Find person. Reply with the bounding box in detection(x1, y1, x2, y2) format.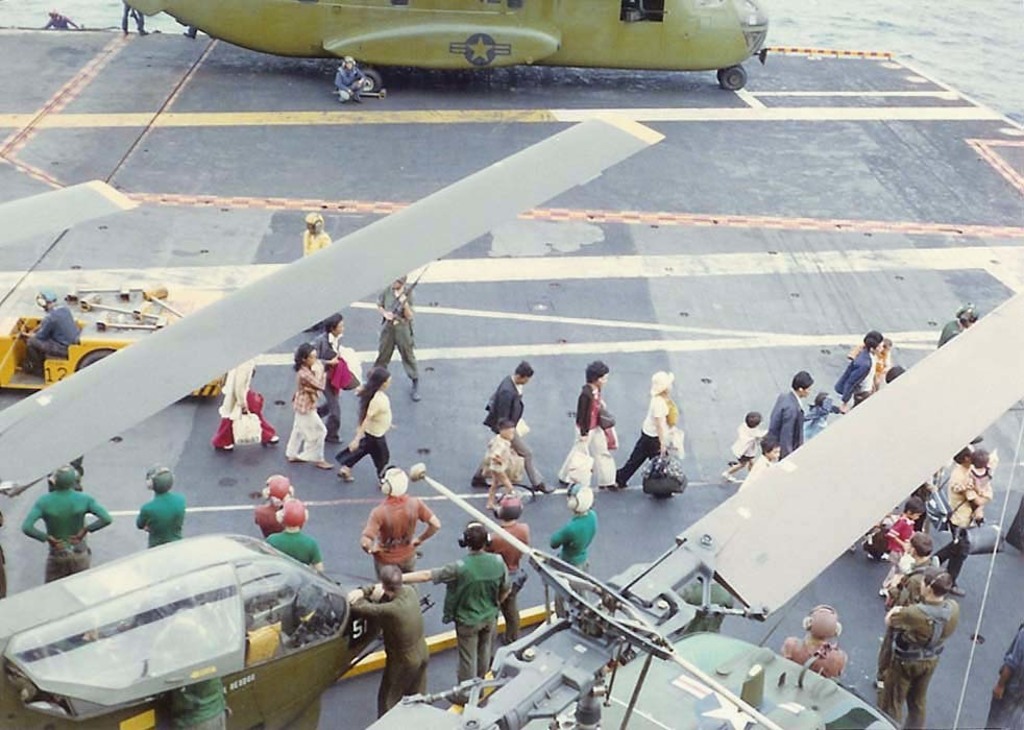
detection(271, 500, 324, 573).
